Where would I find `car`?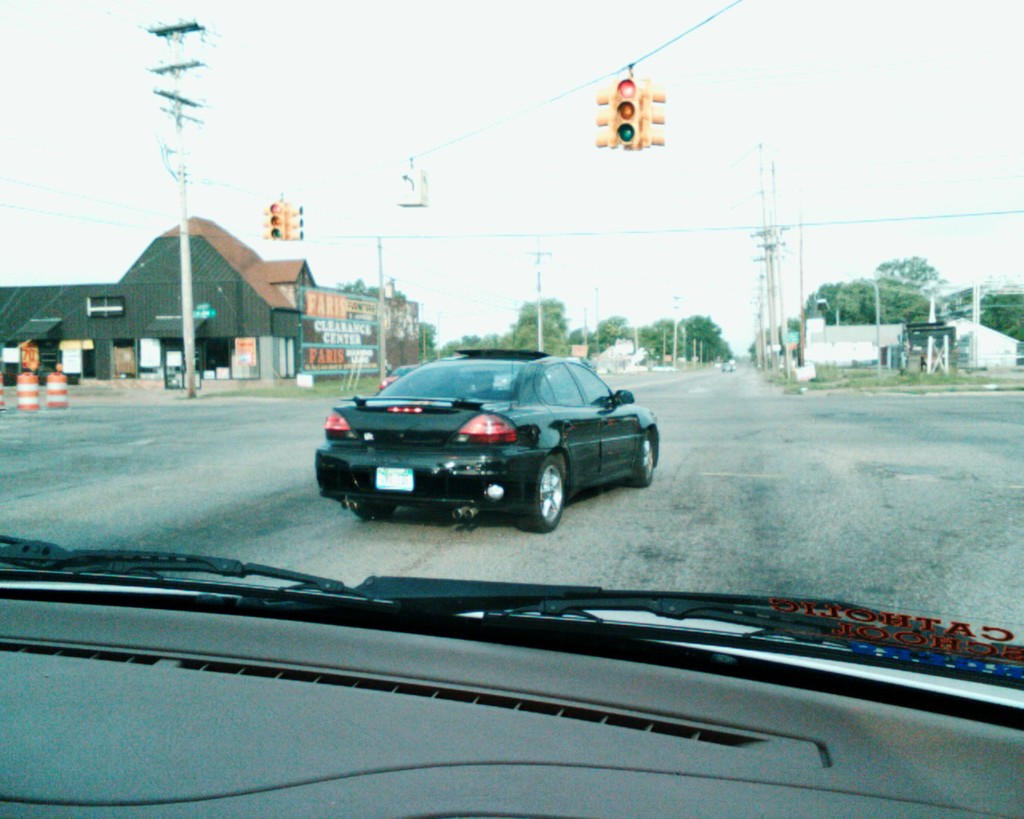
At [left=314, top=344, right=660, bottom=534].
